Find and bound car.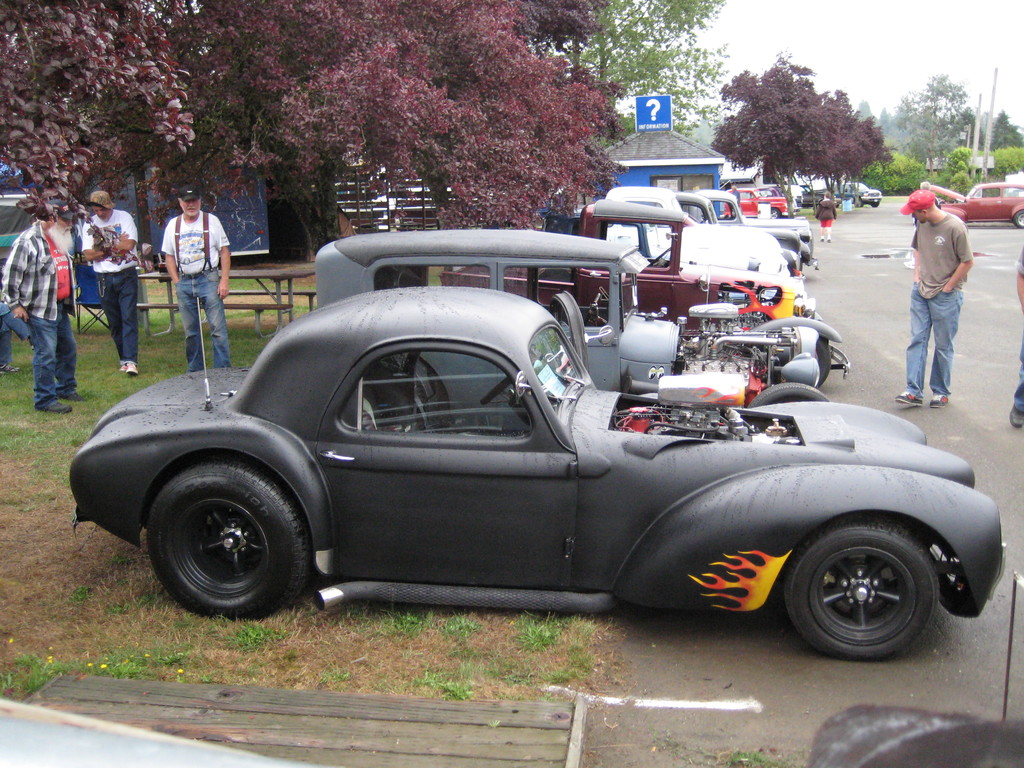
Bound: x1=66 y1=284 x2=1007 y2=658.
